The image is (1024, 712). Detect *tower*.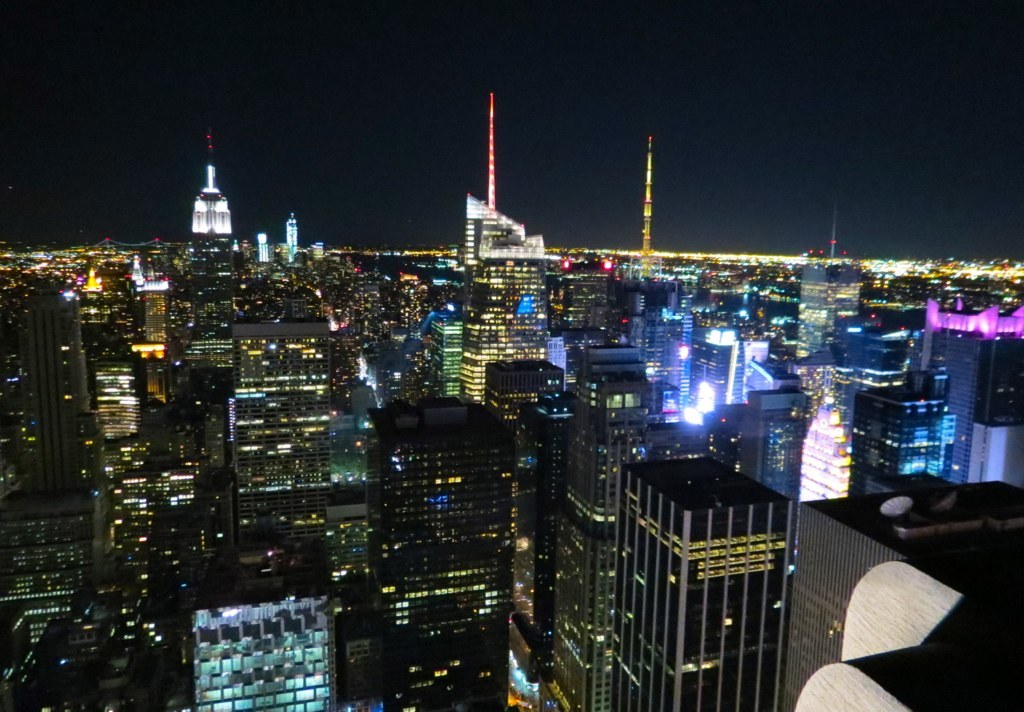
Detection: [423,300,471,405].
